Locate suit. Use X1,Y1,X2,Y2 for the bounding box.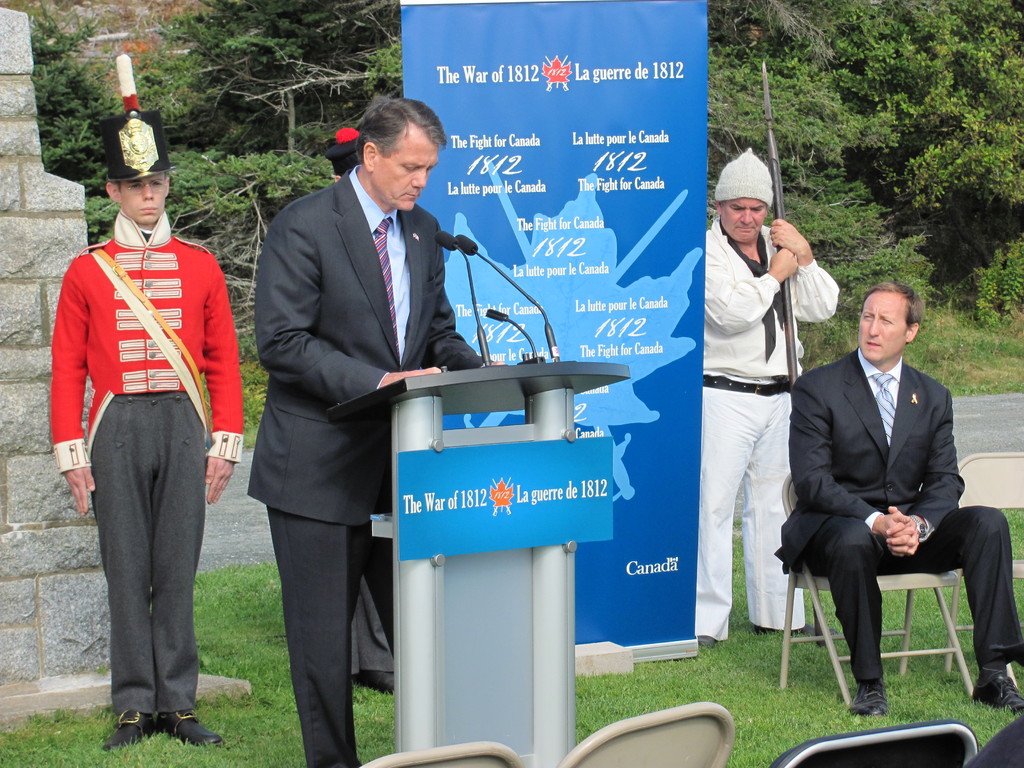
242,76,463,731.
